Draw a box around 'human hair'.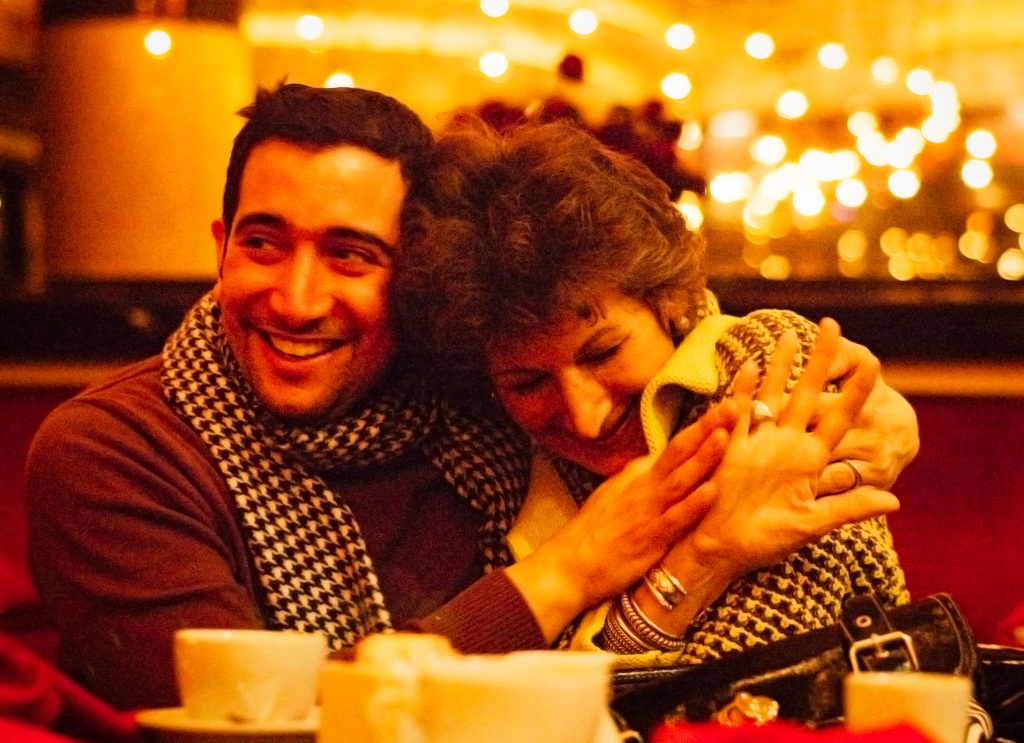
pyautogui.locateOnScreen(204, 85, 426, 311).
